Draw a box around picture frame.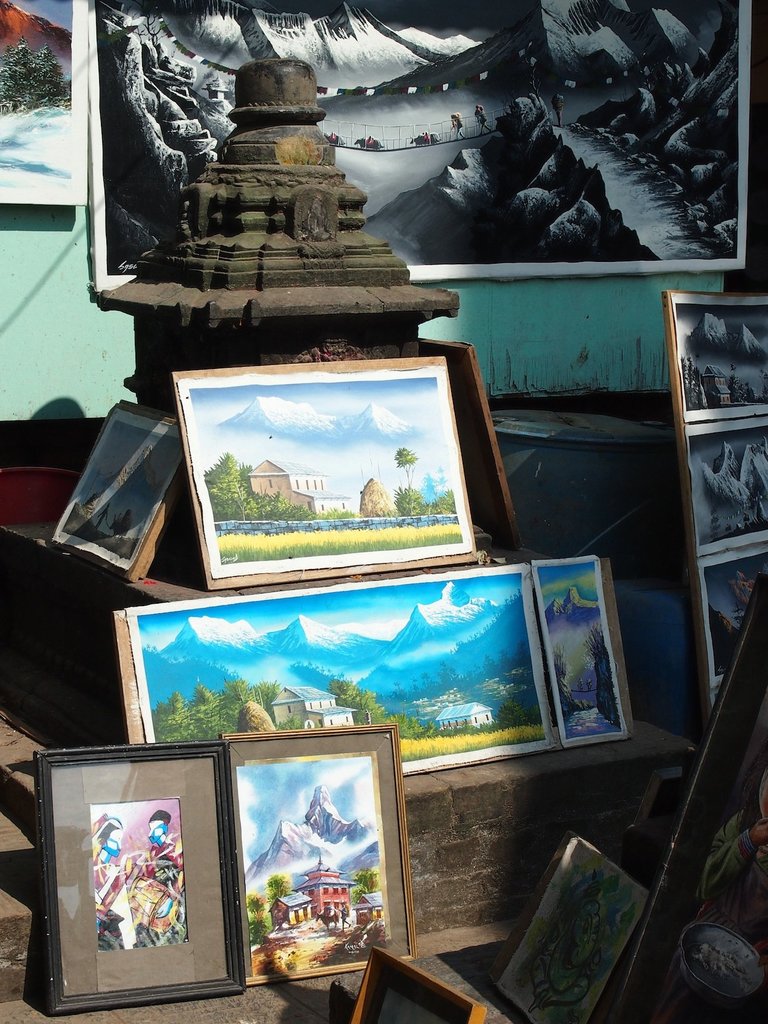
{"left": 221, "top": 724, "right": 420, "bottom": 989}.
